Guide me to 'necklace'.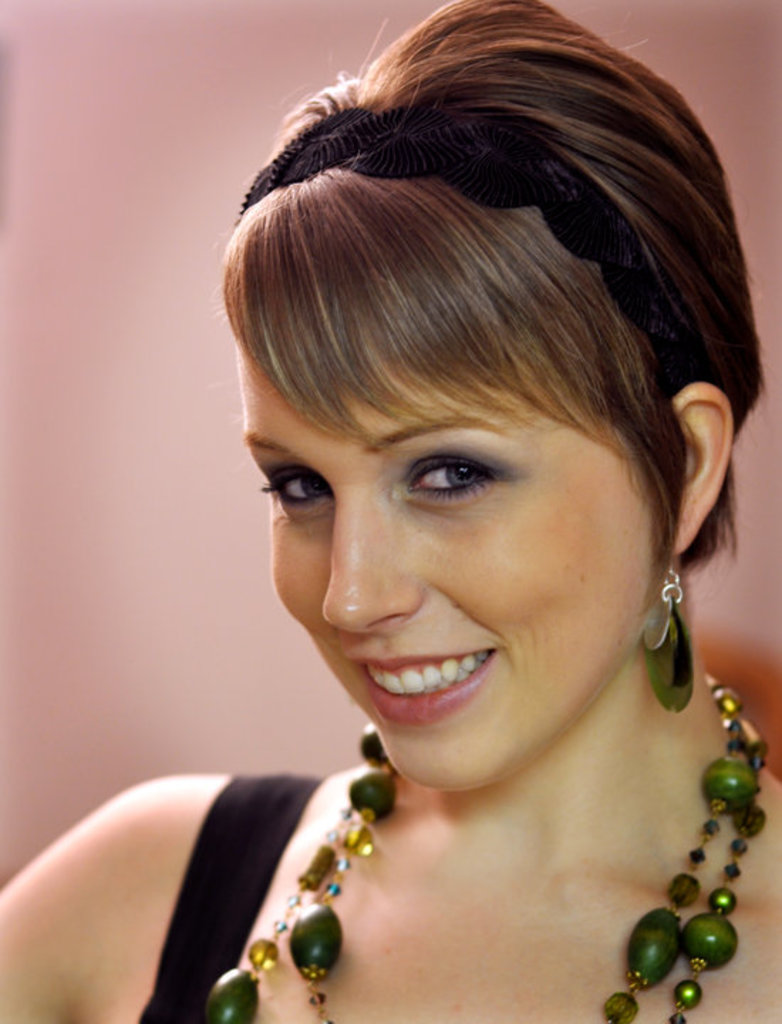
Guidance: locate(205, 663, 771, 1023).
